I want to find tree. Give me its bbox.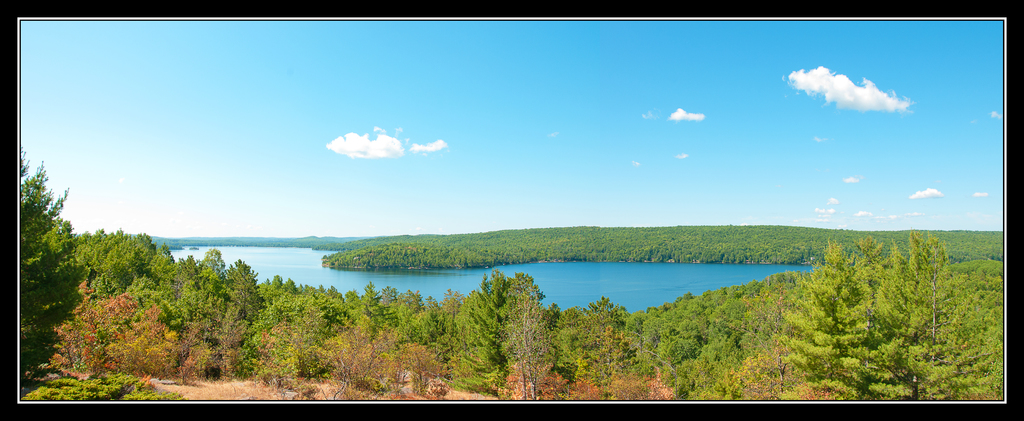
(x1=122, y1=232, x2=162, y2=267).
